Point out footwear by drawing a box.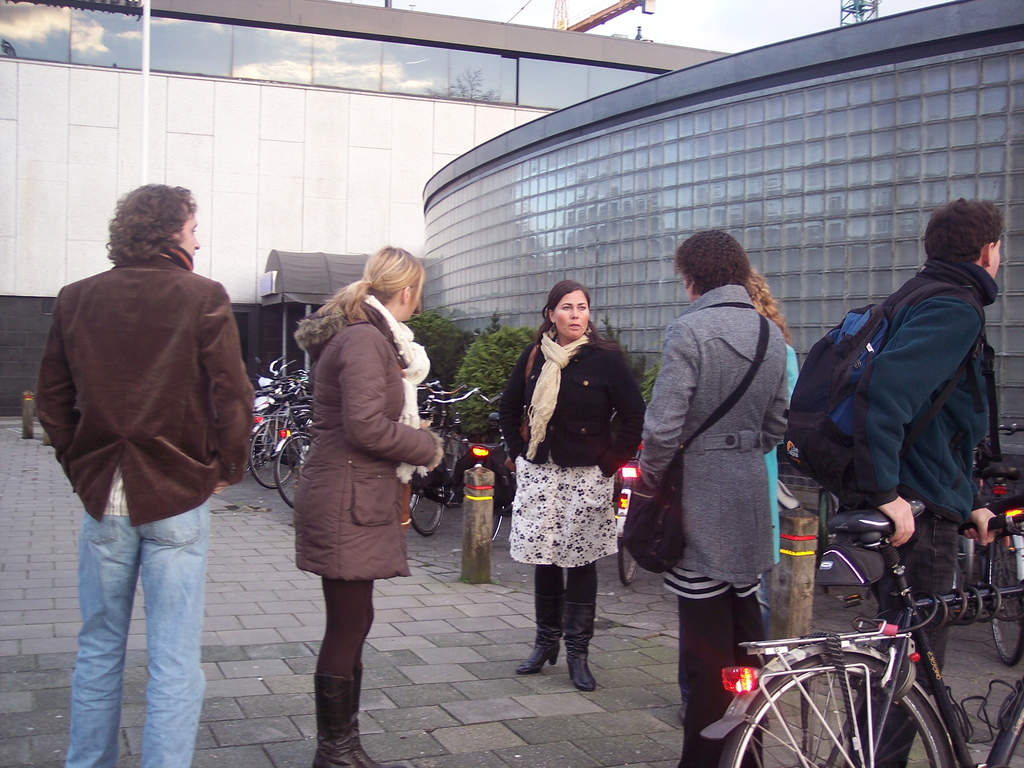
(558, 561, 599, 692).
